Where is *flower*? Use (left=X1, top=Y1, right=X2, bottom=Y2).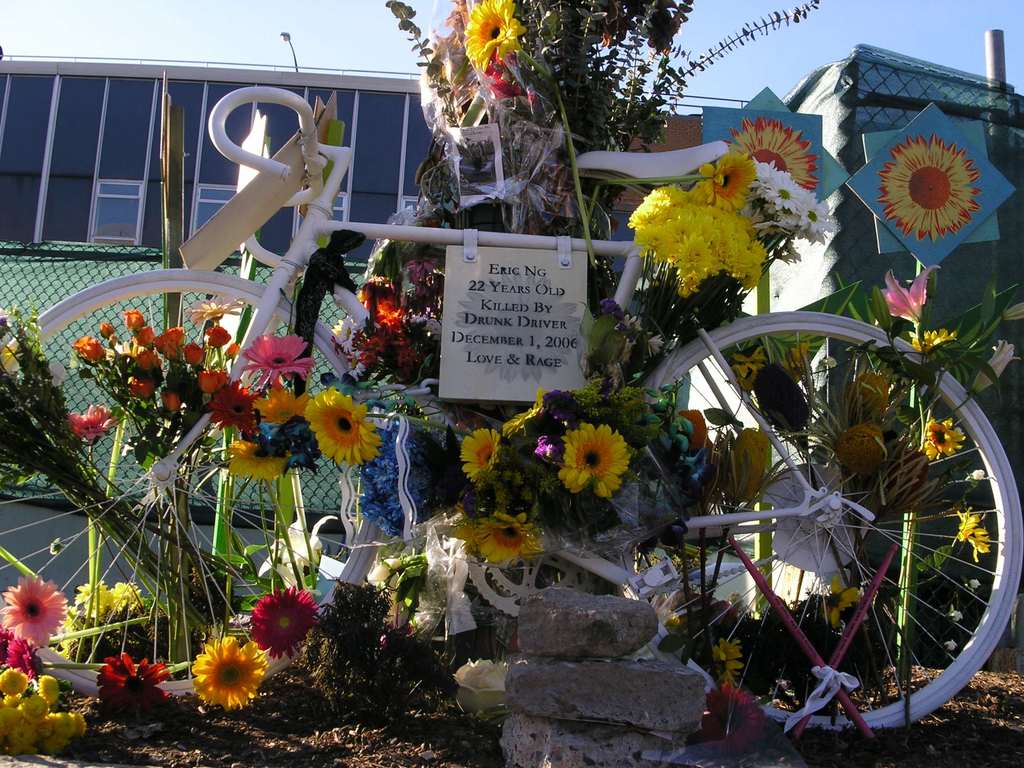
(left=193, top=633, right=270, bottom=709).
